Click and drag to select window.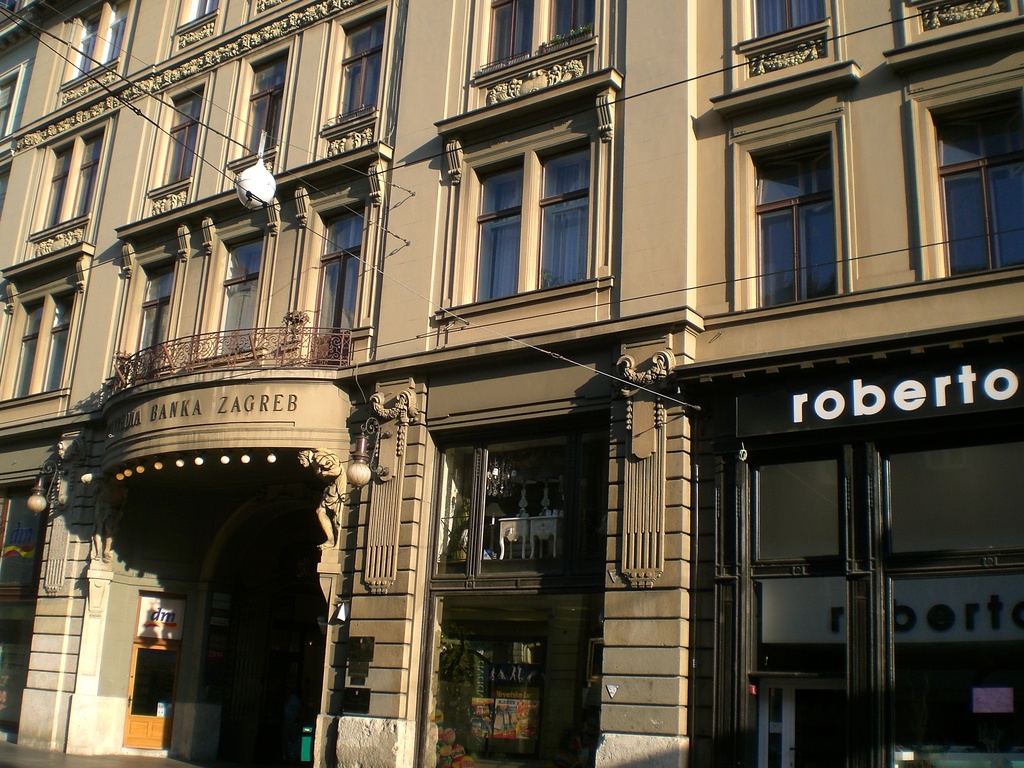
Selection: left=29, top=125, right=107, bottom=230.
